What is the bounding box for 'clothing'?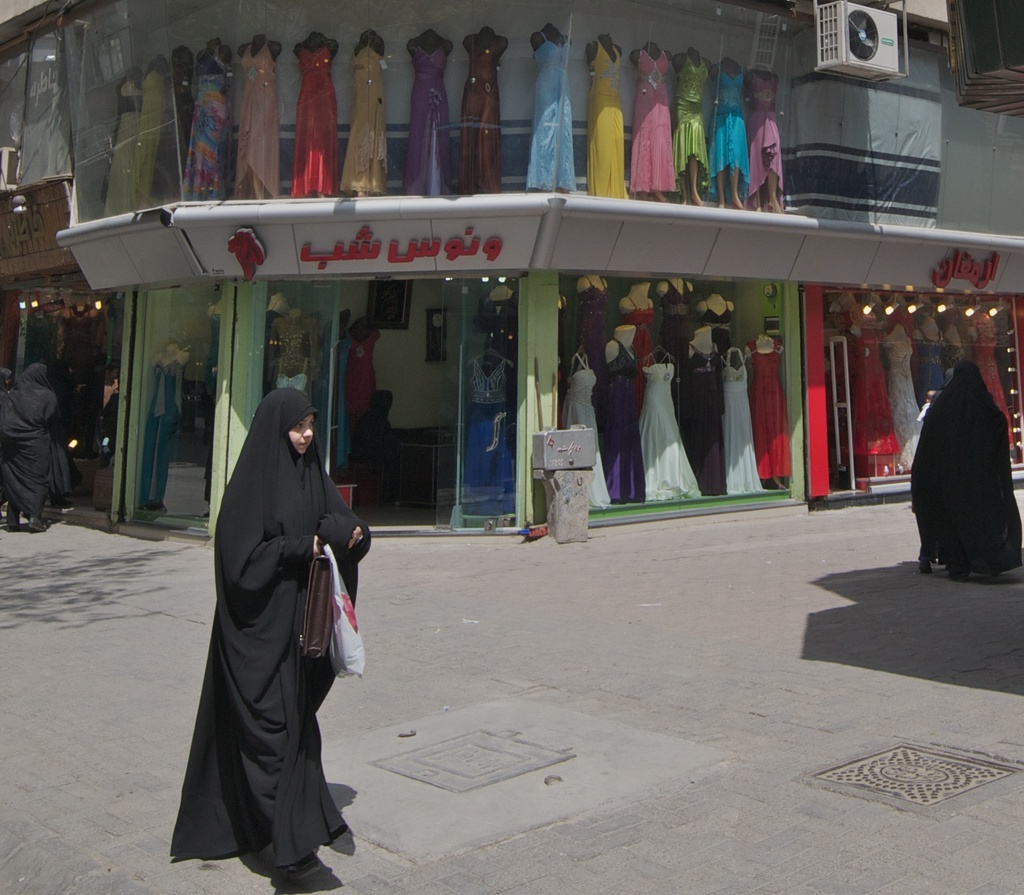
<box>3,358,59,519</box>.
